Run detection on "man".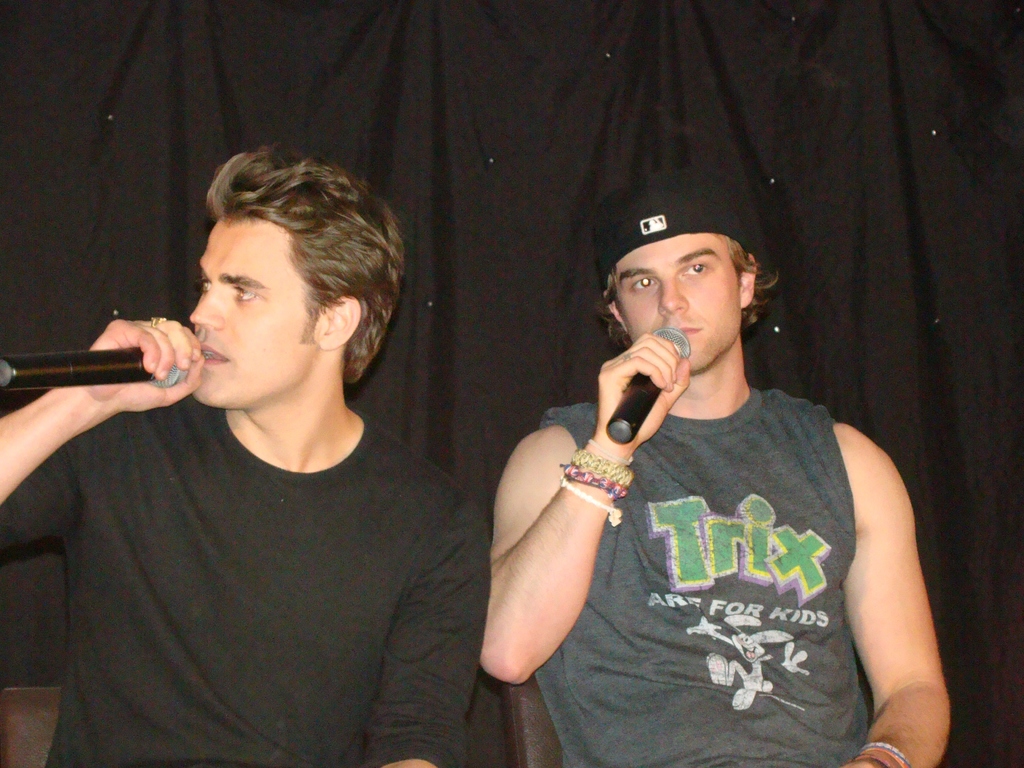
Result: (0, 147, 489, 767).
